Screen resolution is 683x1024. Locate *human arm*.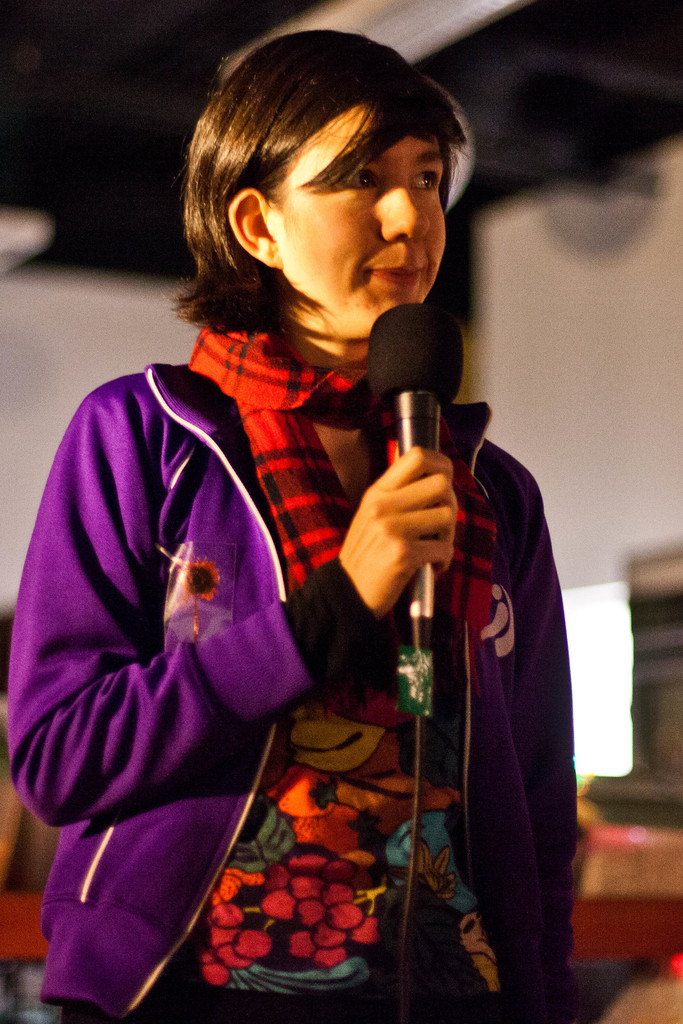
x1=2, y1=410, x2=453, y2=835.
